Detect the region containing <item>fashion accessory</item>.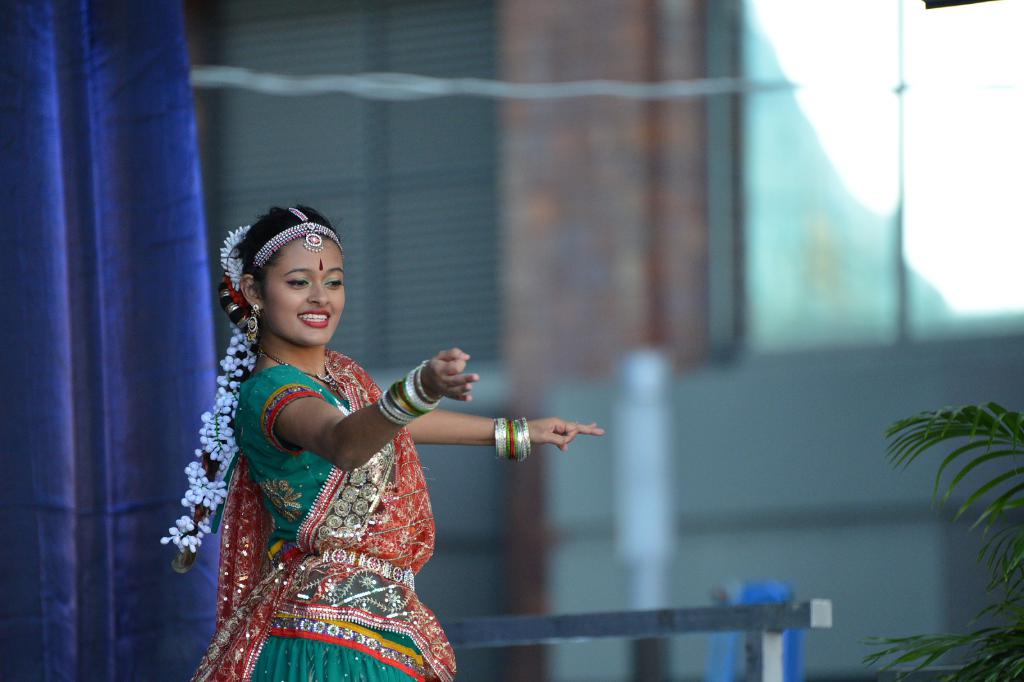
251,206,348,270.
